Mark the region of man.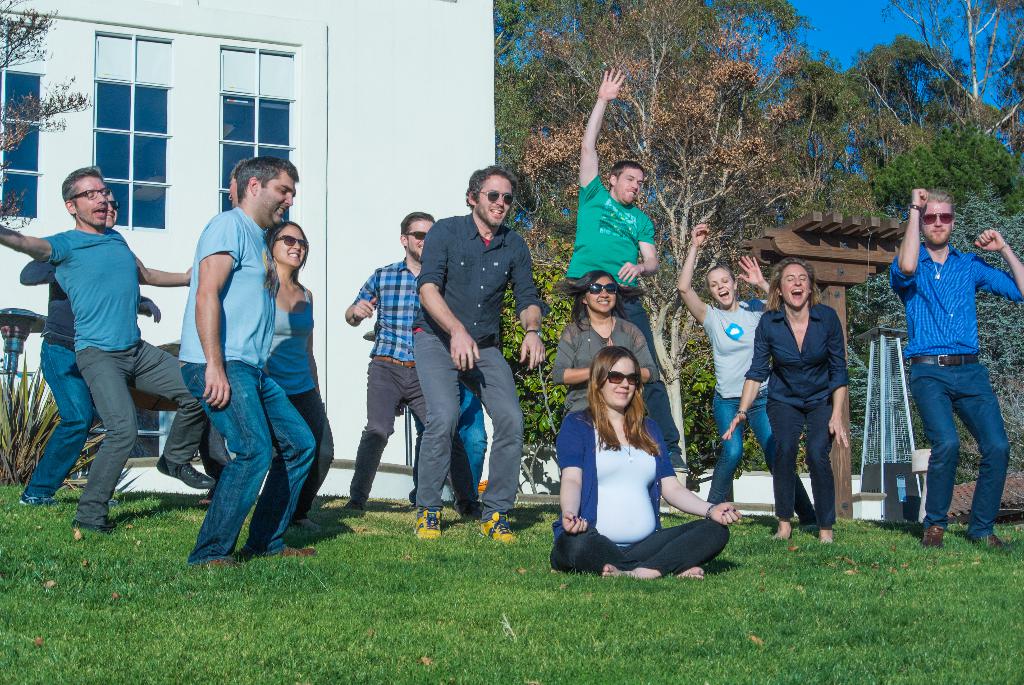
Region: <box>0,164,207,535</box>.
